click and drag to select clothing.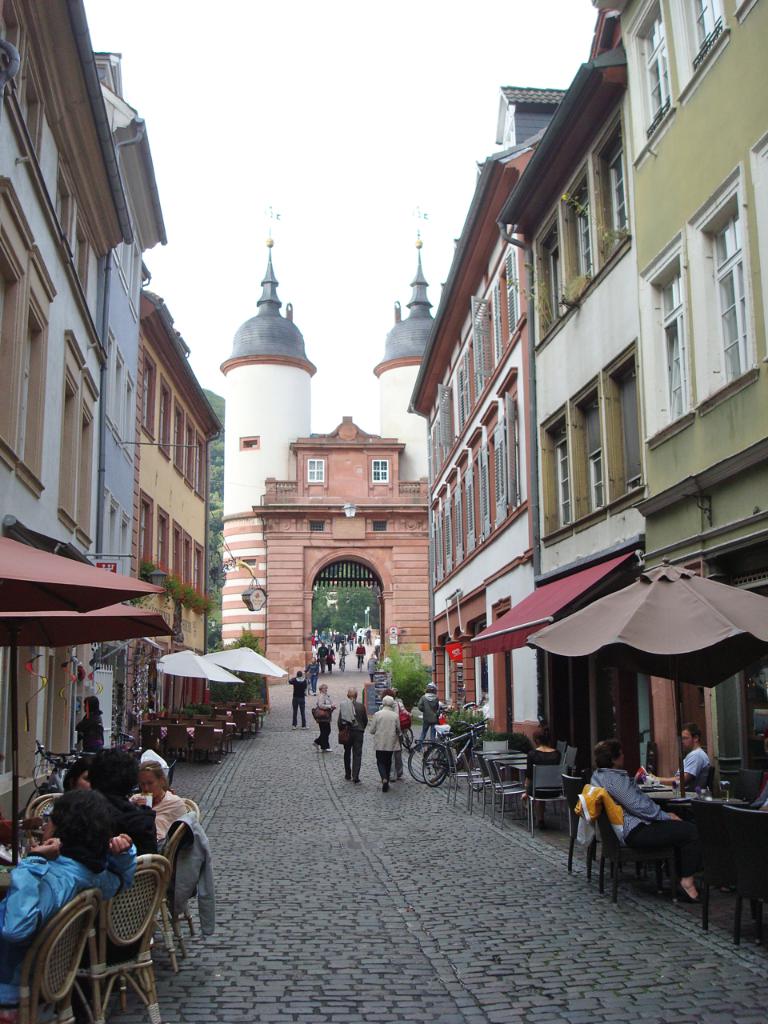
Selection: rect(415, 689, 440, 747).
